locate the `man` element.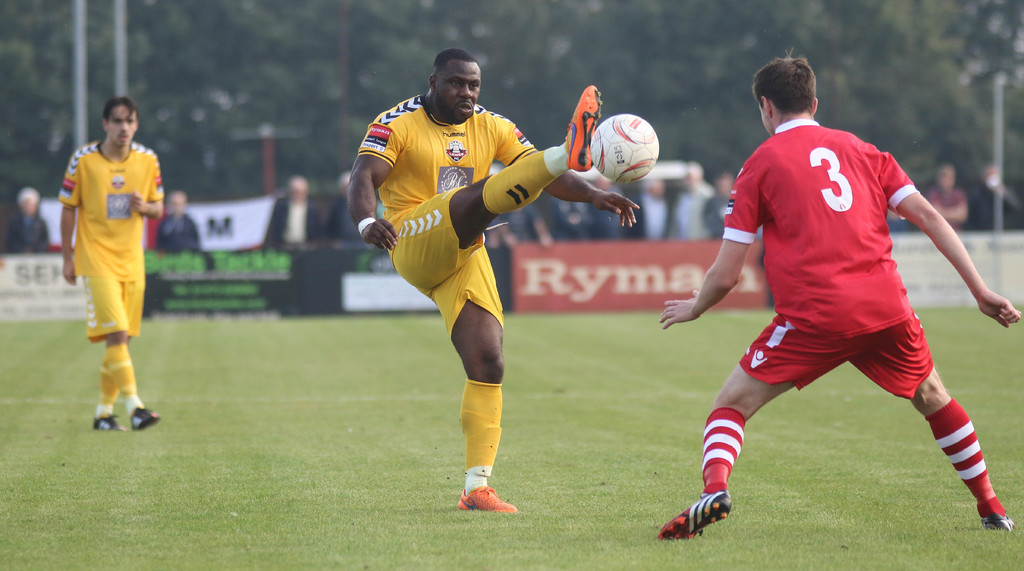
Element bbox: select_region(353, 49, 640, 515).
